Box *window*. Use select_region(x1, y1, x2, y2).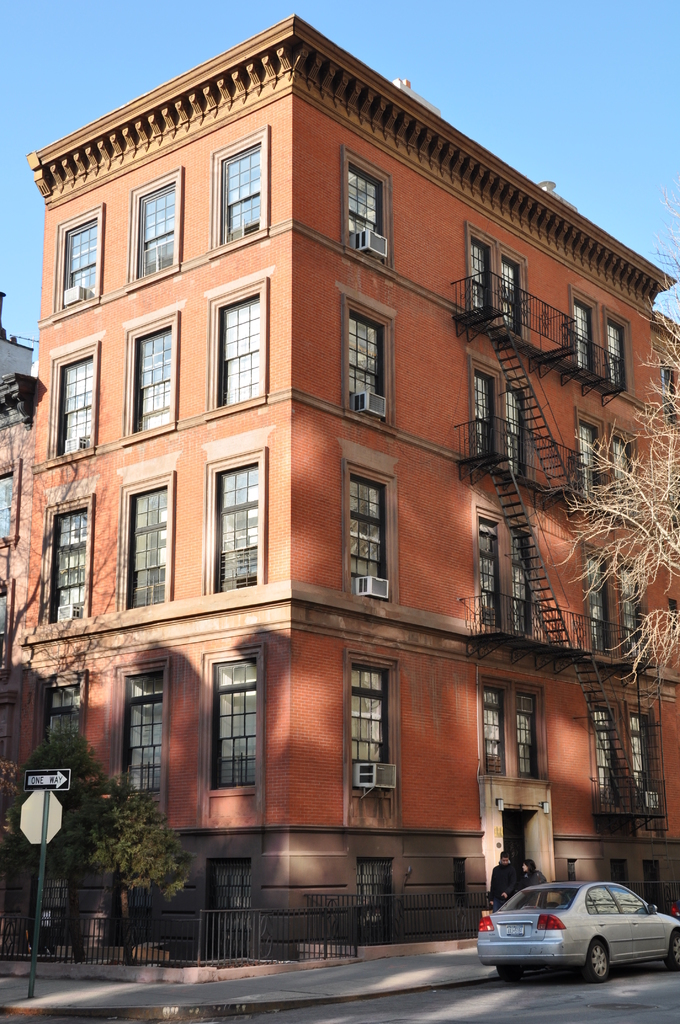
select_region(511, 531, 532, 636).
